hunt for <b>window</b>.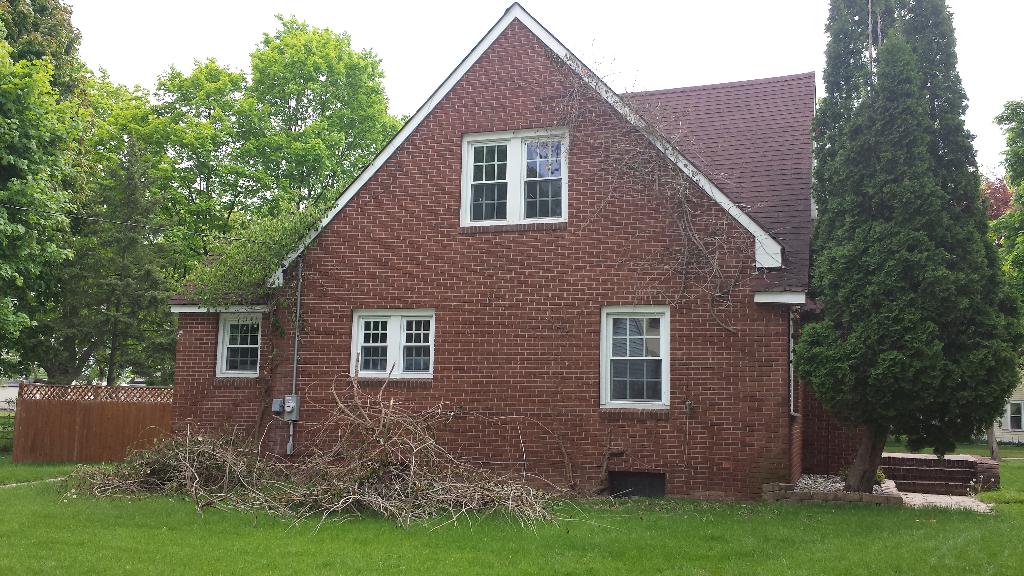
Hunted down at [352, 305, 436, 376].
